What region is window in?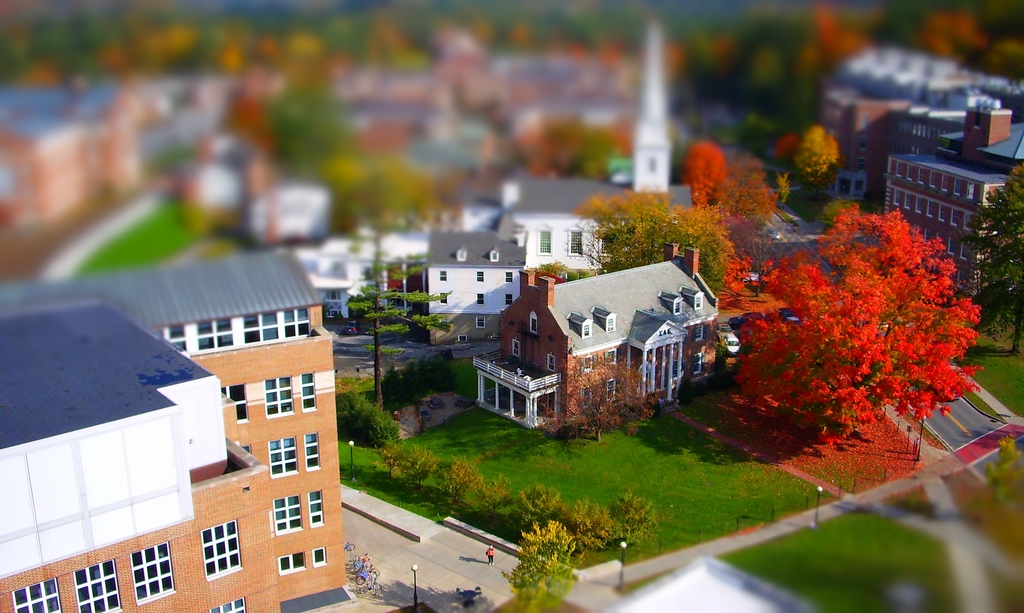
crop(696, 354, 700, 371).
